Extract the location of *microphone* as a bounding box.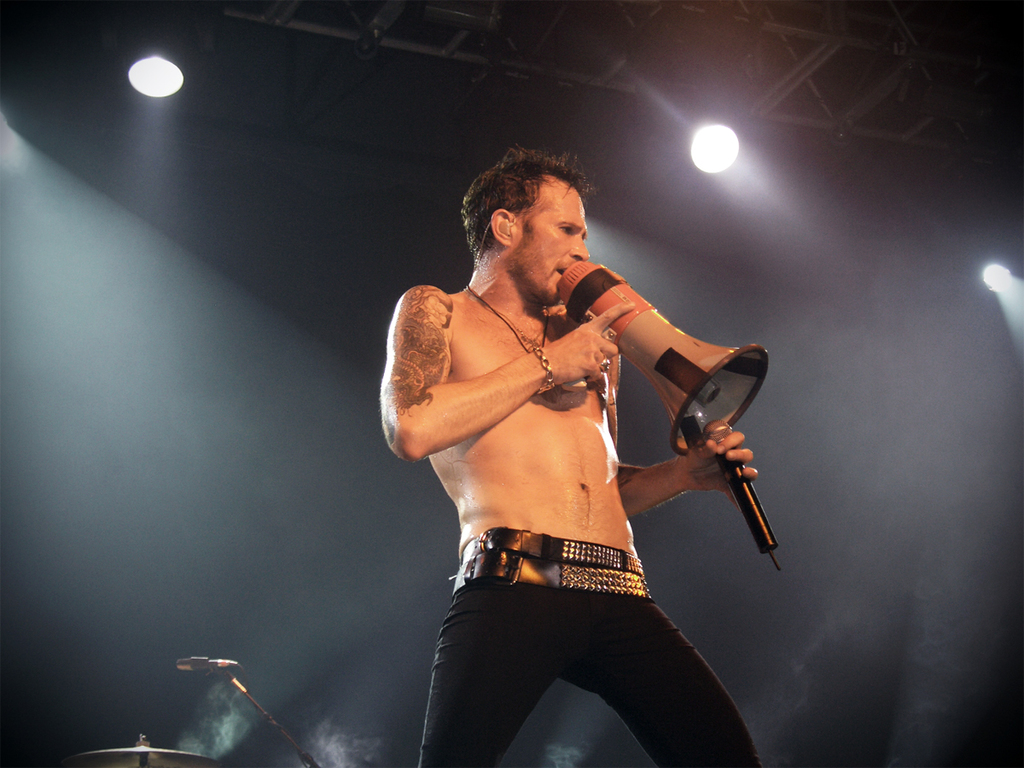
left=707, top=419, right=780, bottom=570.
